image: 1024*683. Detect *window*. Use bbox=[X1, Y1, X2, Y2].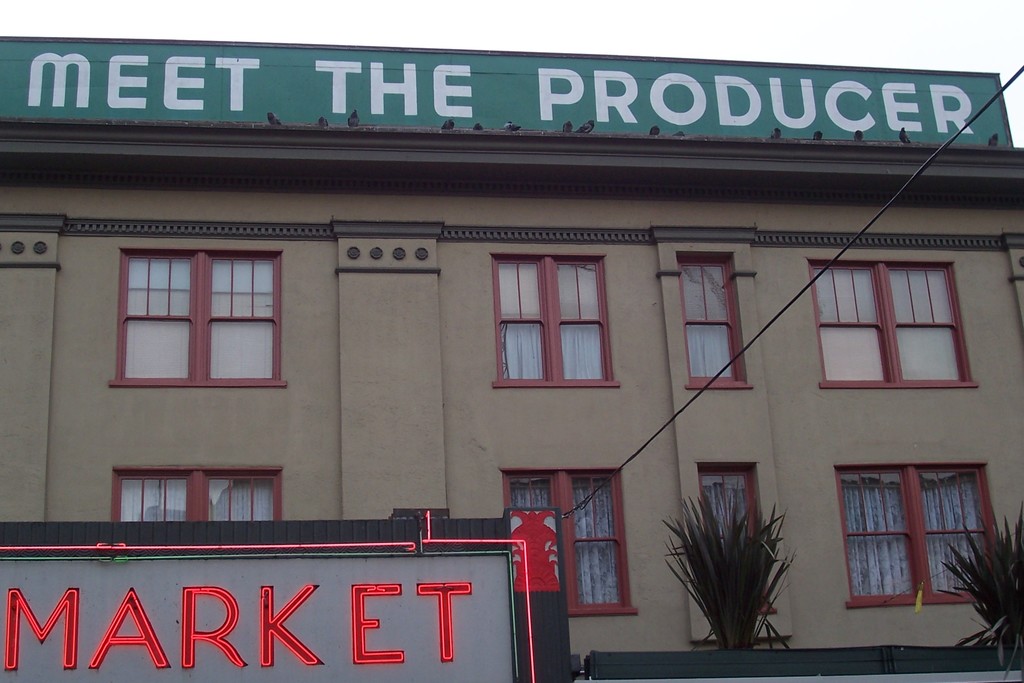
bbox=[493, 256, 618, 384].
